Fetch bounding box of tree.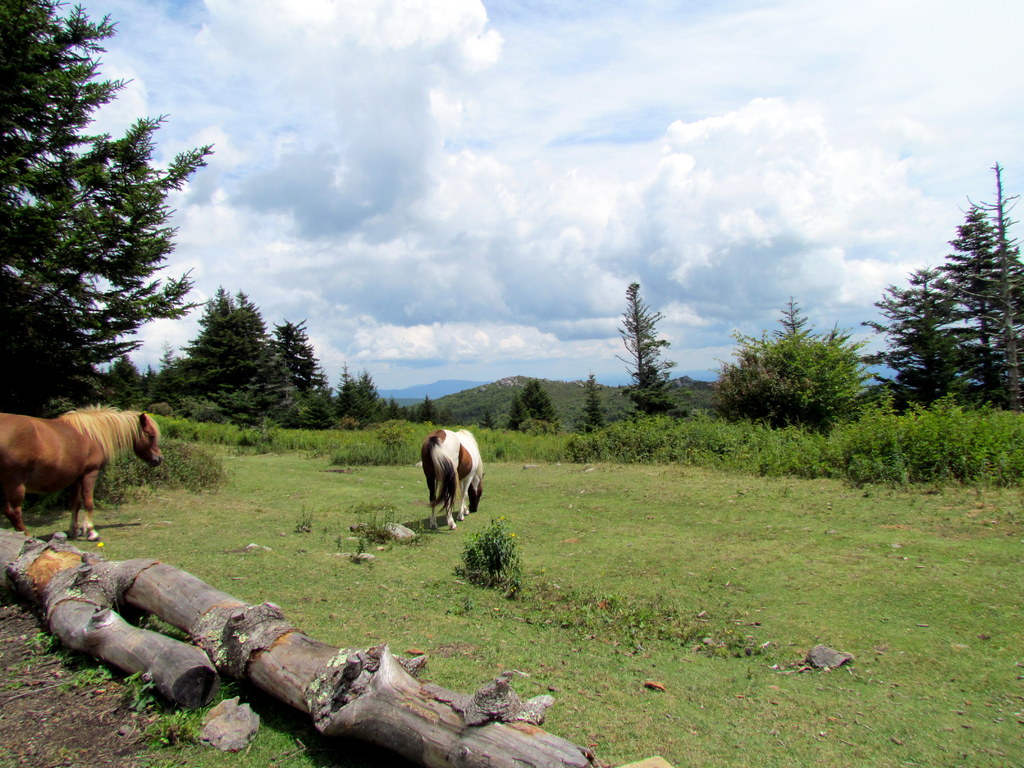
Bbox: <bbox>501, 392, 531, 436</bbox>.
